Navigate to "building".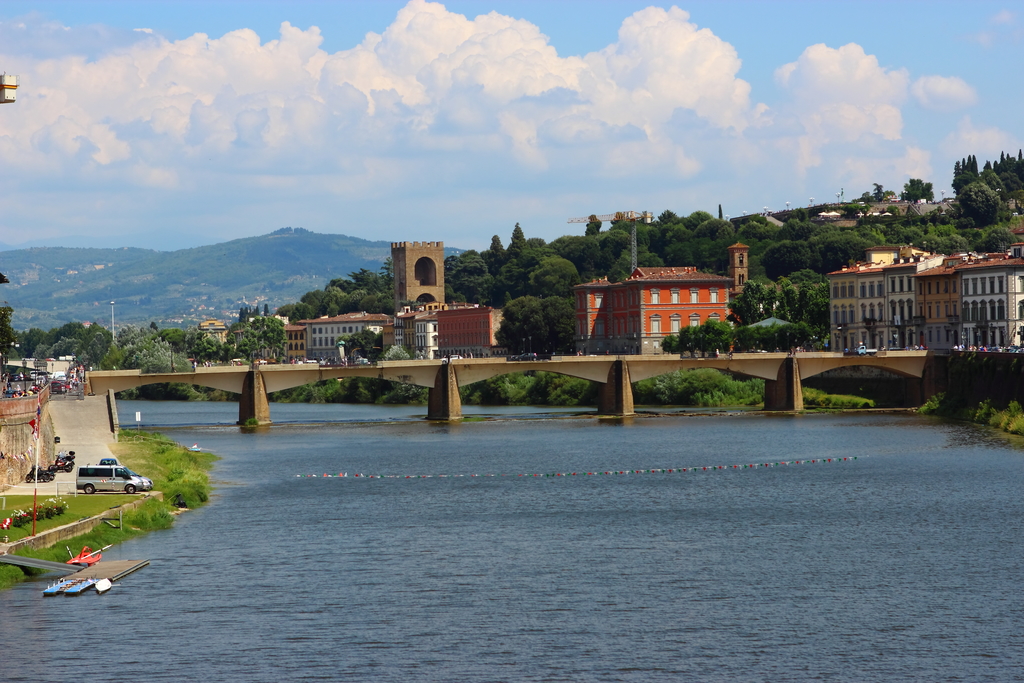
Navigation target: <box>575,260,737,359</box>.
